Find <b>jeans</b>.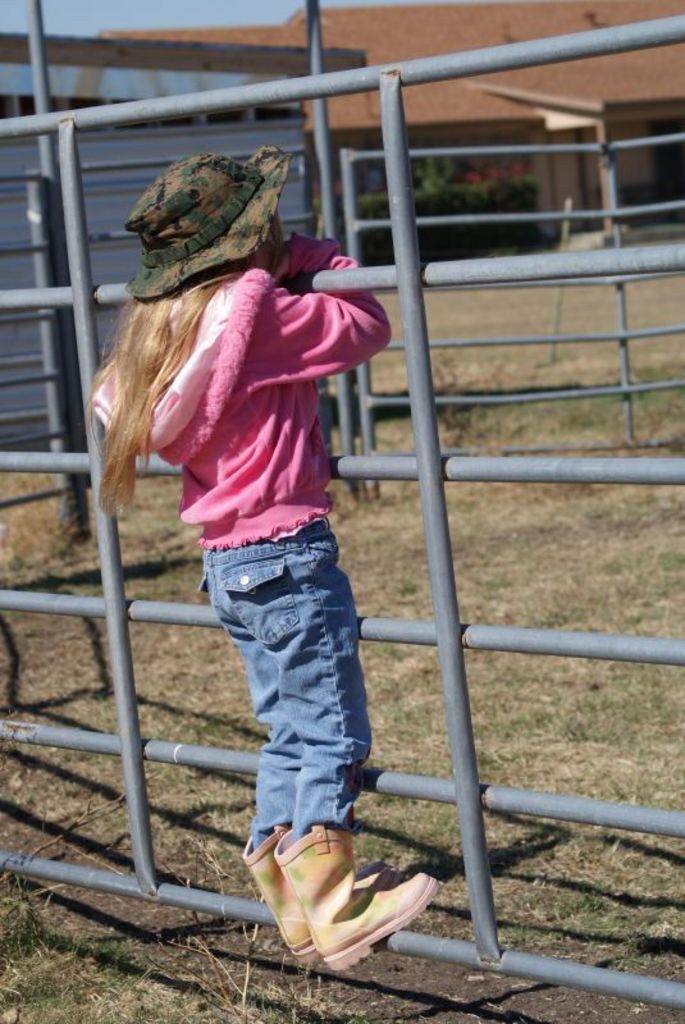
pyautogui.locateOnScreen(195, 517, 370, 836).
